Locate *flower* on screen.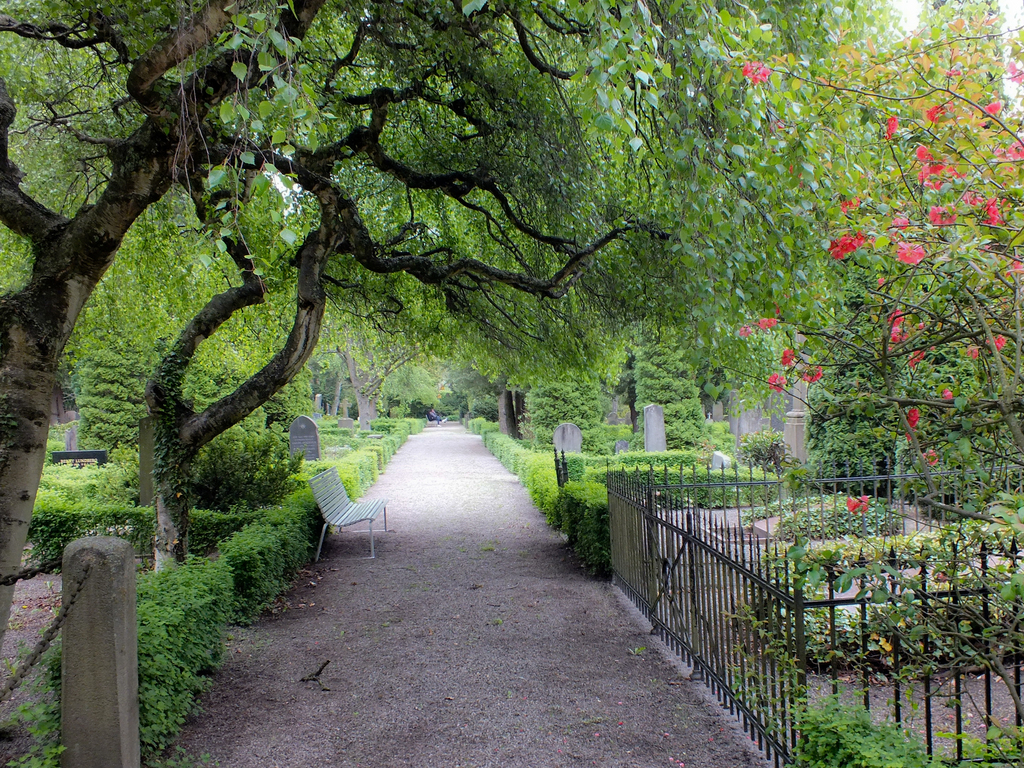
On screen at <bbox>924, 450, 937, 466</bbox>.
